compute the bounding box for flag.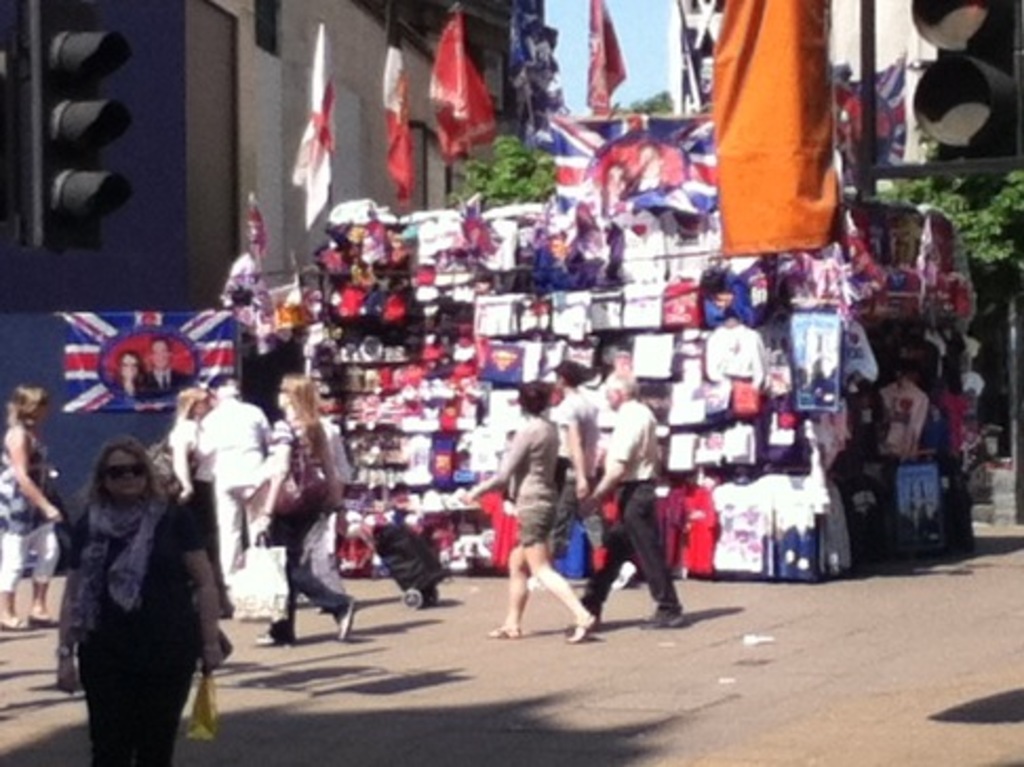
[586,0,622,129].
